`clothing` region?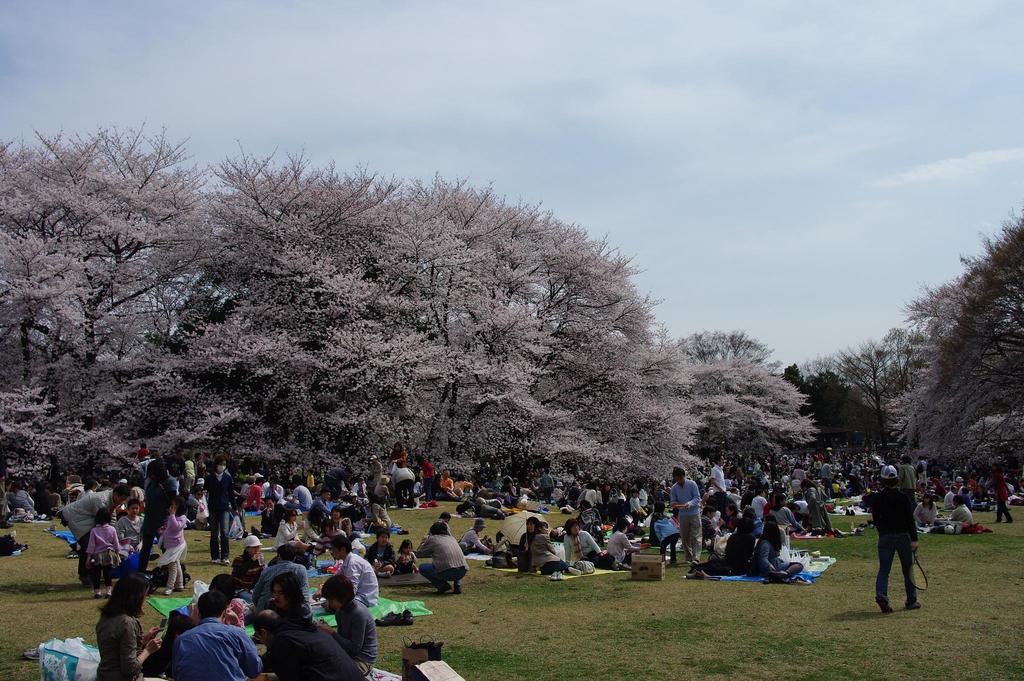
(564, 530, 610, 568)
